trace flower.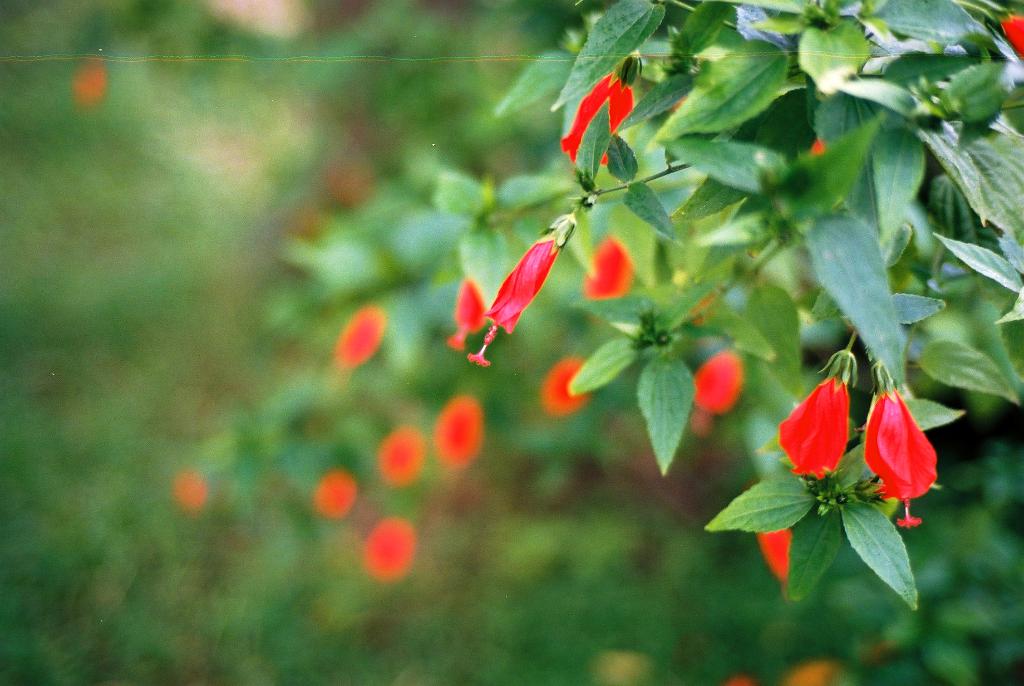
Traced to <box>555,64,645,164</box>.
